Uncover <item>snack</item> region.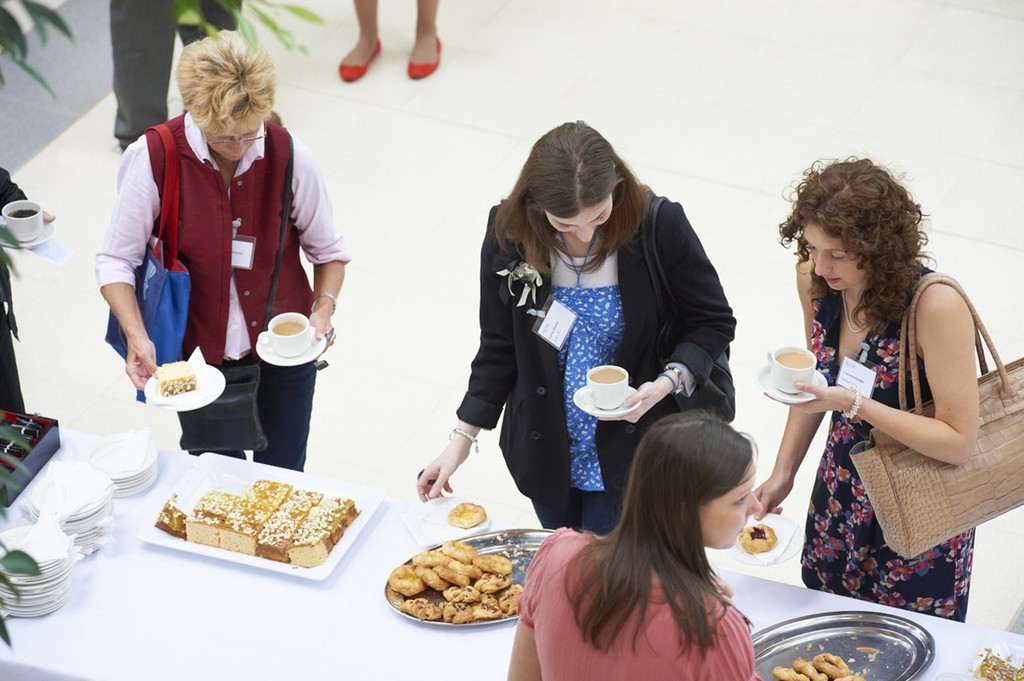
Uncovered: <bbox>738, 524, 782, 552</bbox>.
